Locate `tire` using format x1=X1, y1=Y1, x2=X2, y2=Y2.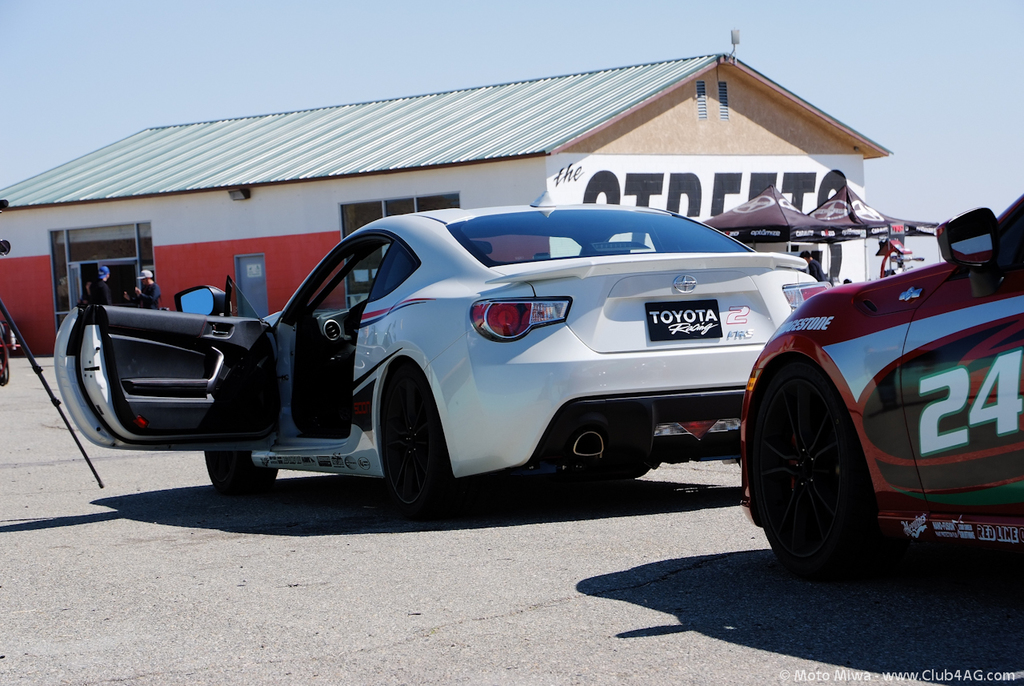
x1=744, y1=362, x2=875, y2=582.
